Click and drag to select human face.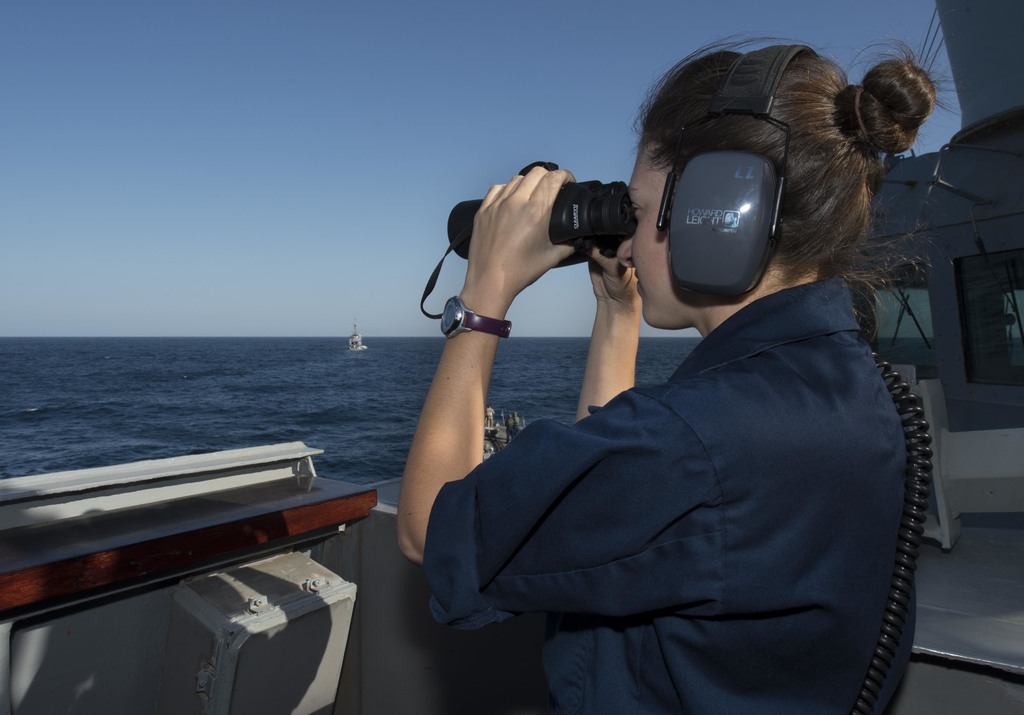
Selection: bbox=(615, 145, 671, 330).
